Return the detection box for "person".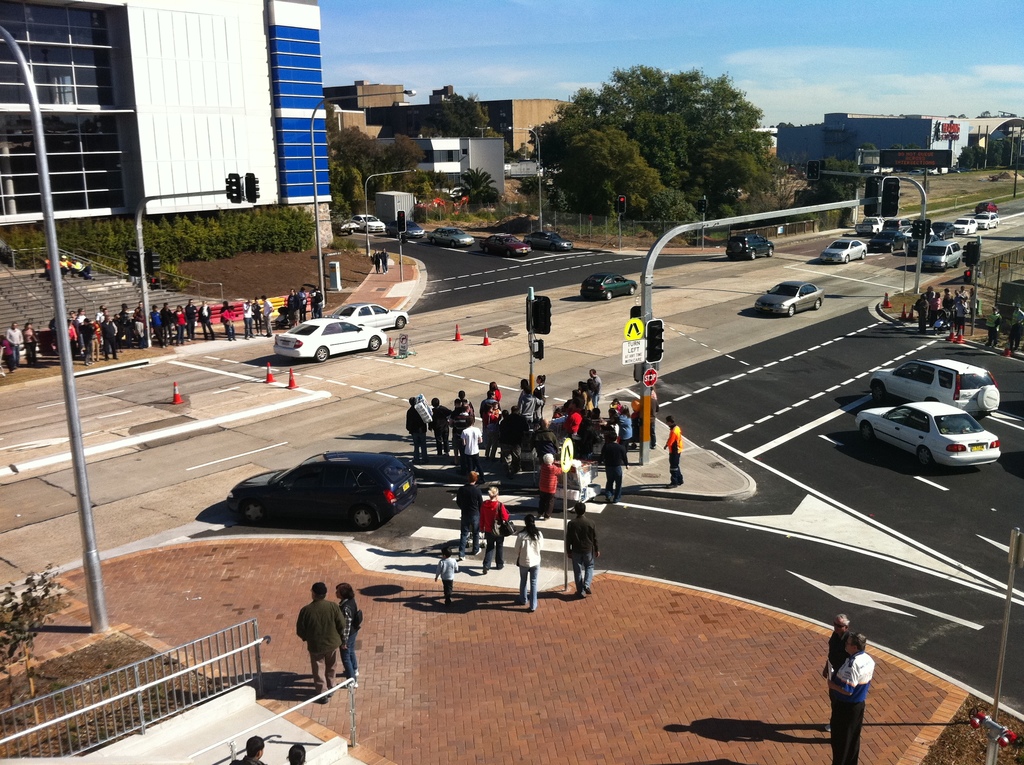
(x1=336, y1=579, x2=357, y2=691).
